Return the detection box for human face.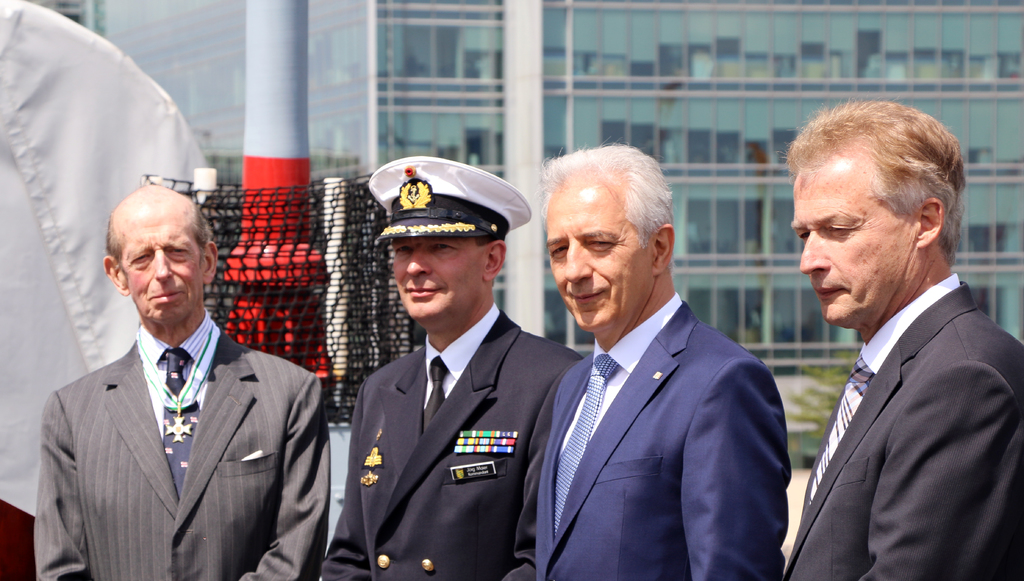
box(391, 238, 484, 327).
